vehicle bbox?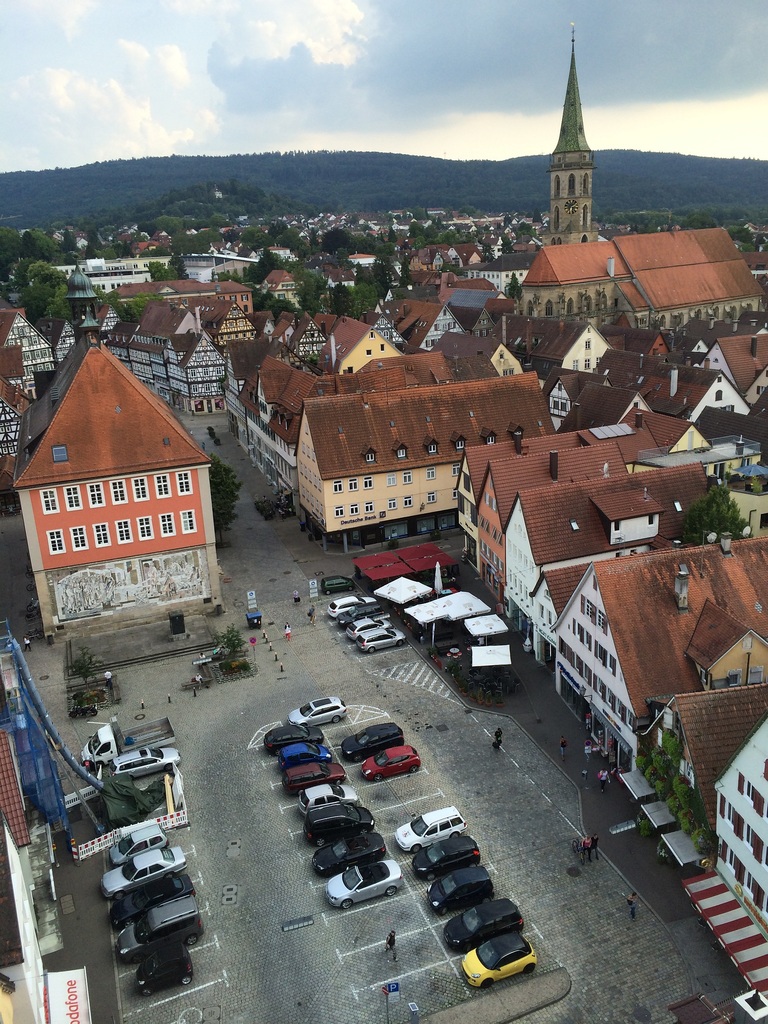
x1=329, y1=856, x2=403, y2=914
